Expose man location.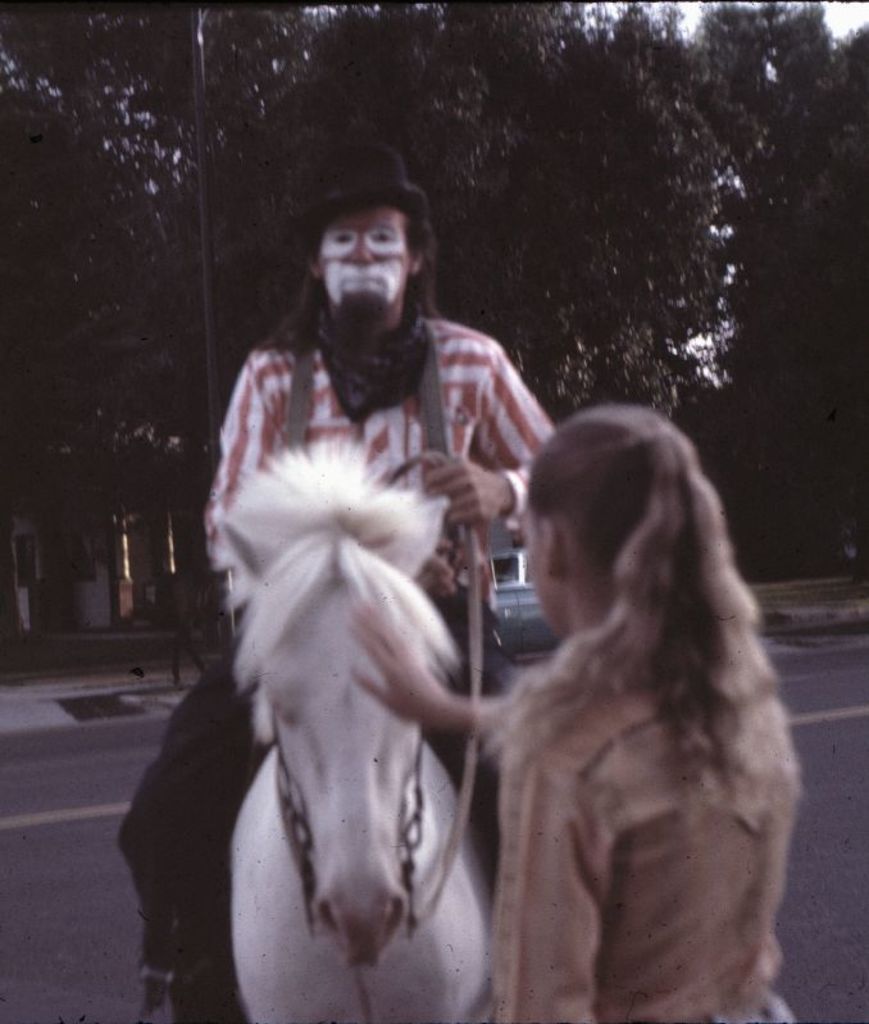
Exposed at bbox=[115, 137, 560, 1023].
